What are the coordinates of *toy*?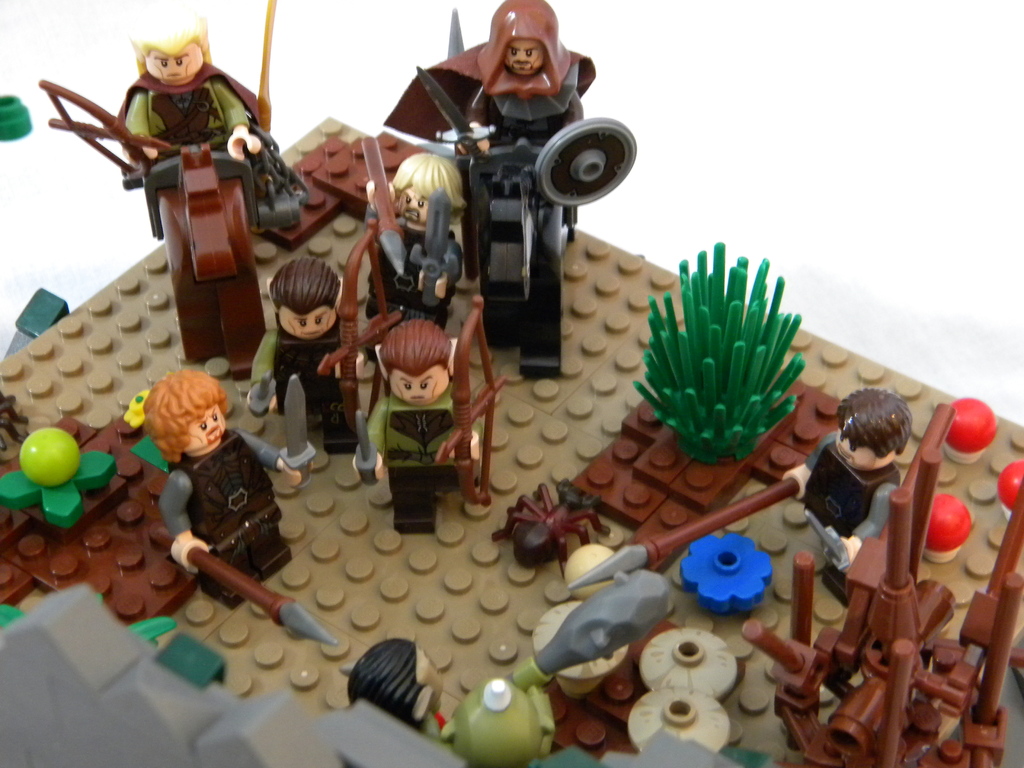
l=343, t=287, r=536, b=547.
